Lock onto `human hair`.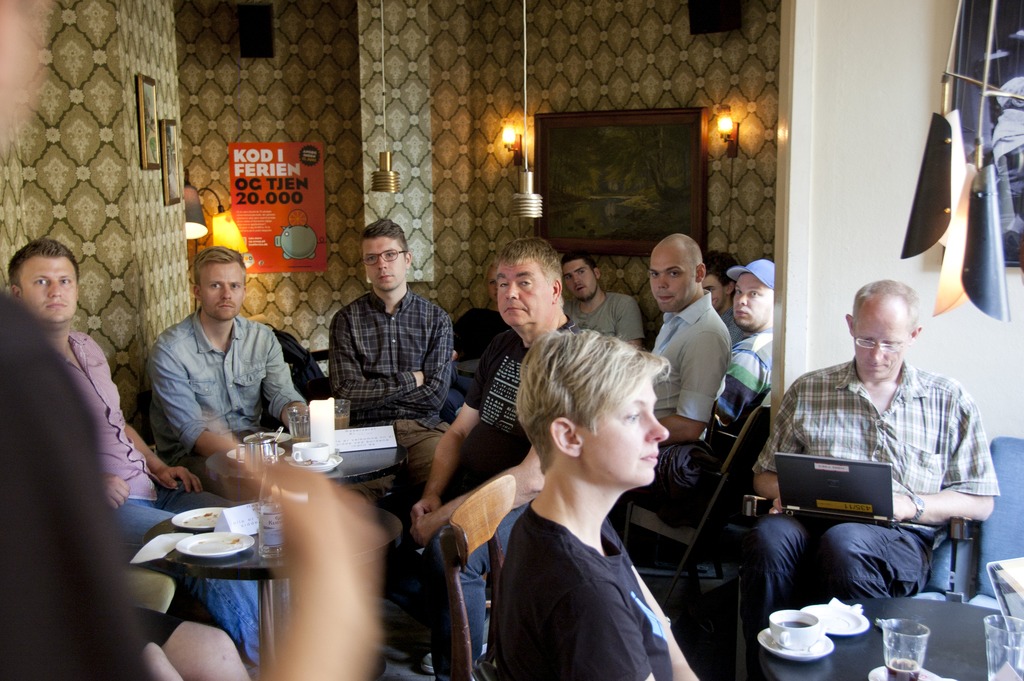
Locked: bbox=(358, 215, 406, 256).
